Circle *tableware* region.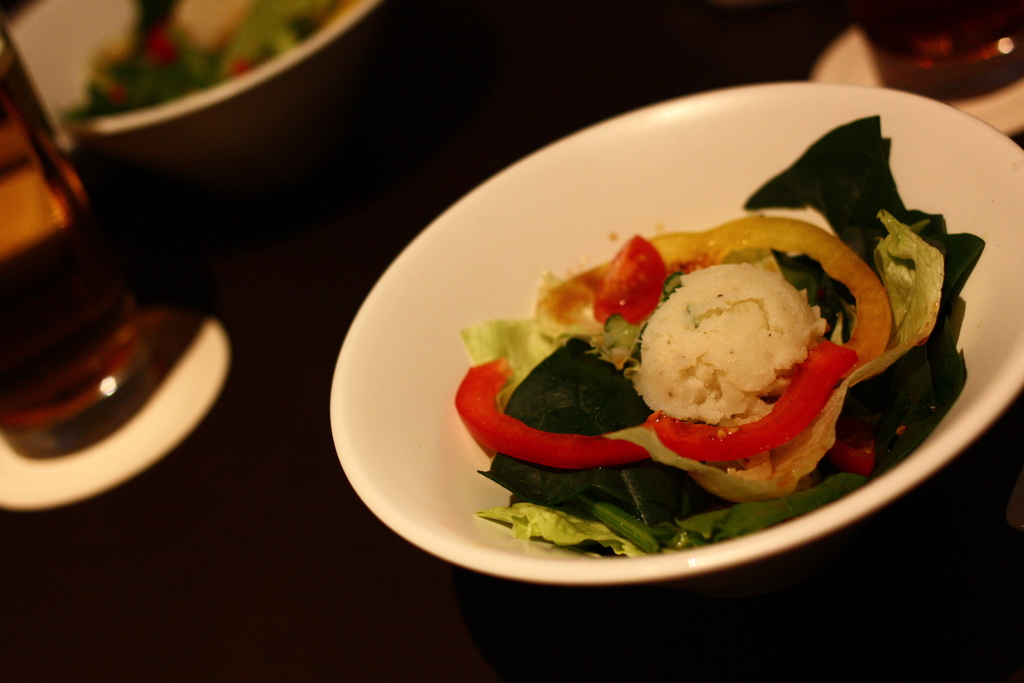
Region: <bbox>266, 63, 1023, 612</bbox>.
